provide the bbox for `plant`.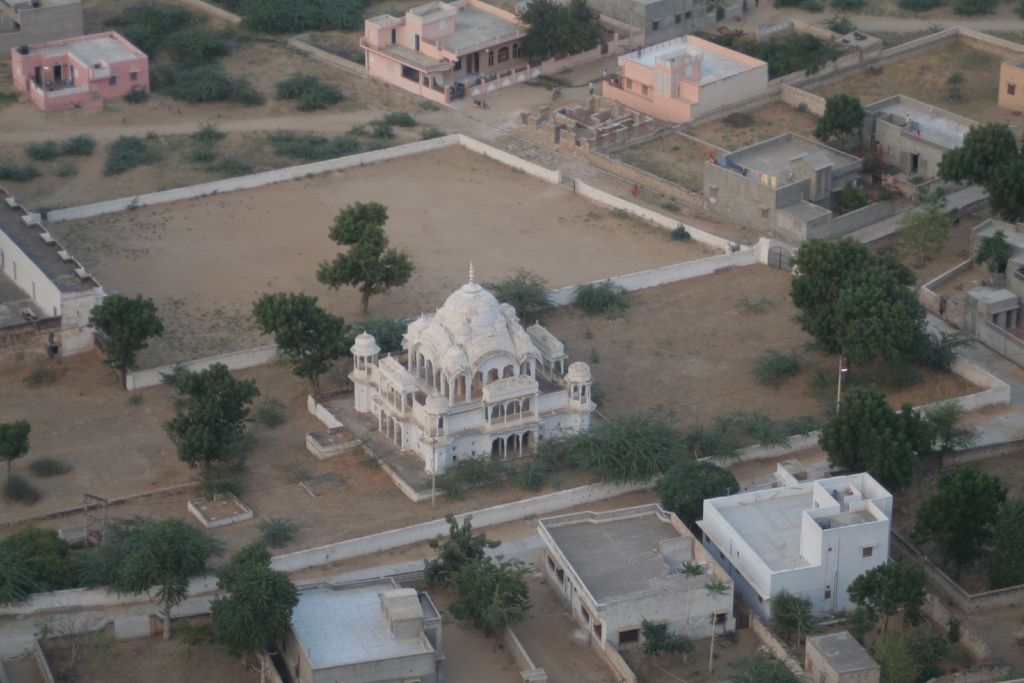
bbox(28, 452, 69, 473).
